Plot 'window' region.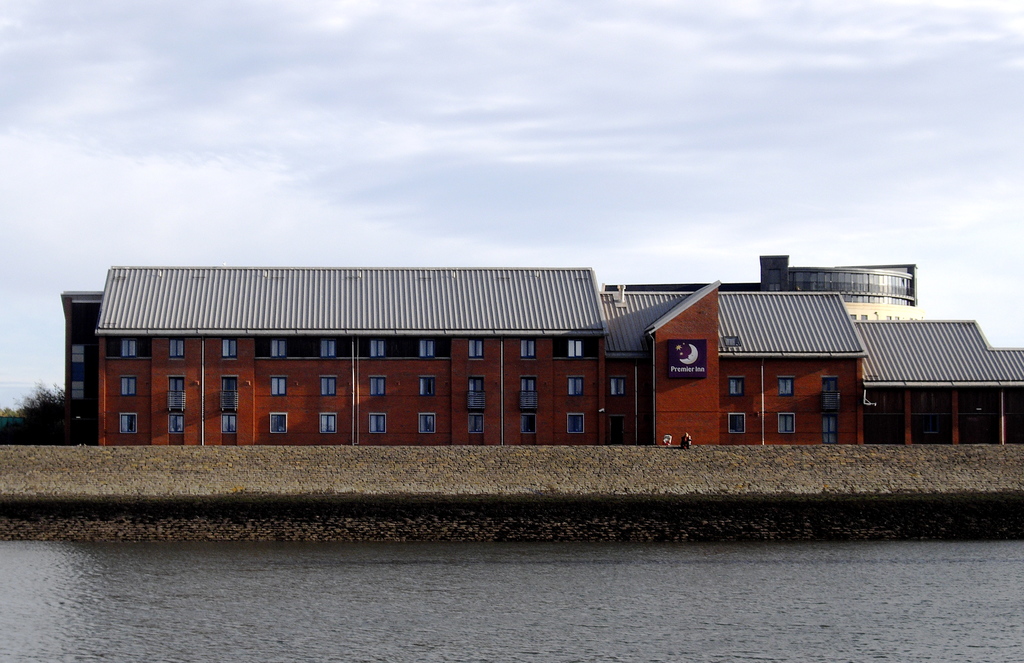
Plotted at {"left": 420, "top": 335, "right": 436, "bottom": 353}.
